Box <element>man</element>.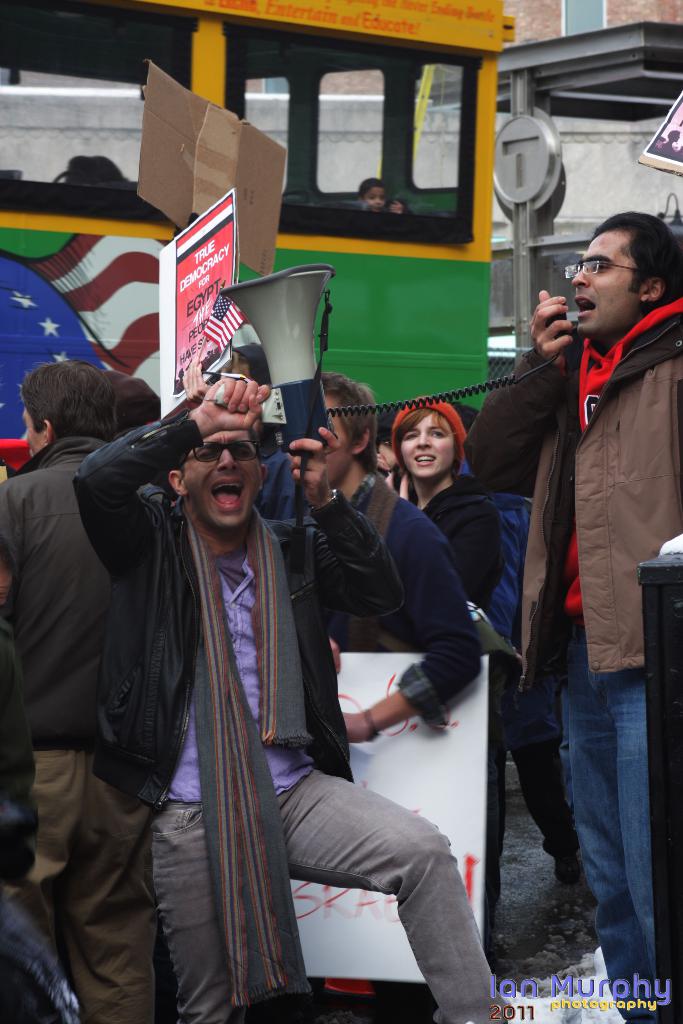
bbox=[0, 358, 174, 1023].
